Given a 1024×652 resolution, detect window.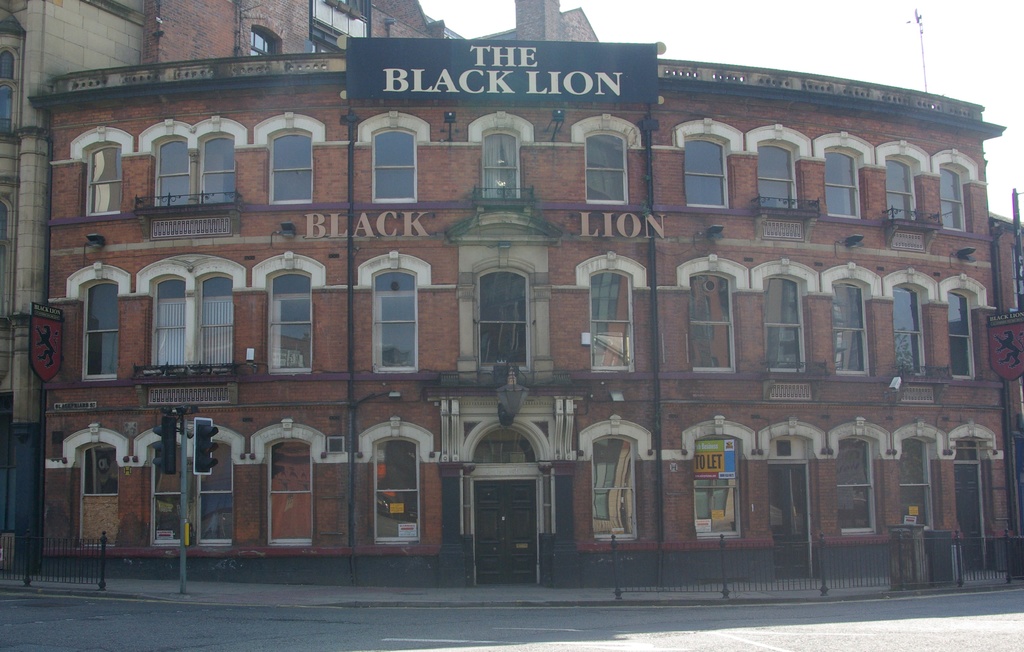
[470, 257, 535, 370].
